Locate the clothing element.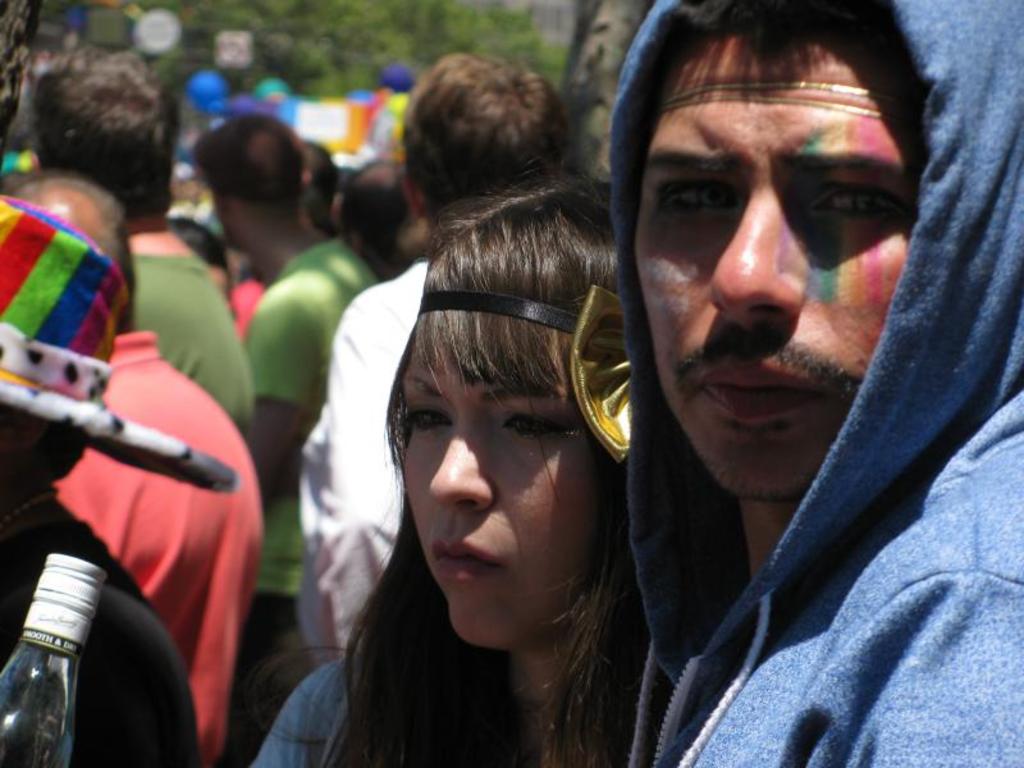
Element bbox: detection(134, 255, 251, 433).
